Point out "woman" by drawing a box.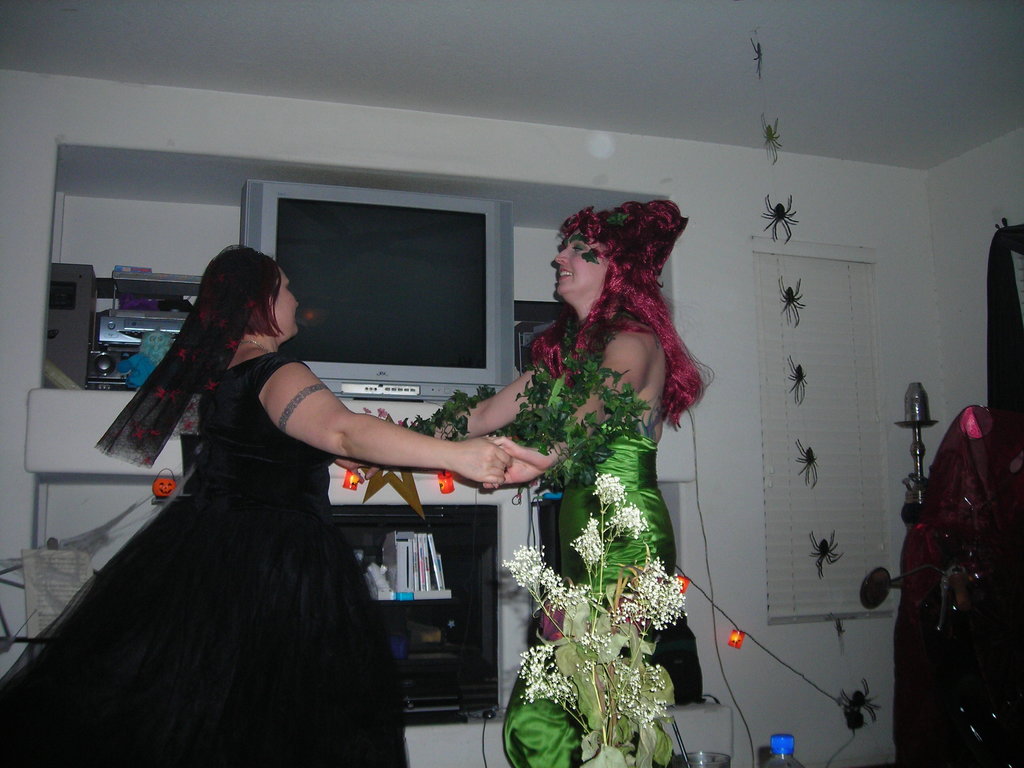
region(0, 241, 511, 767).
